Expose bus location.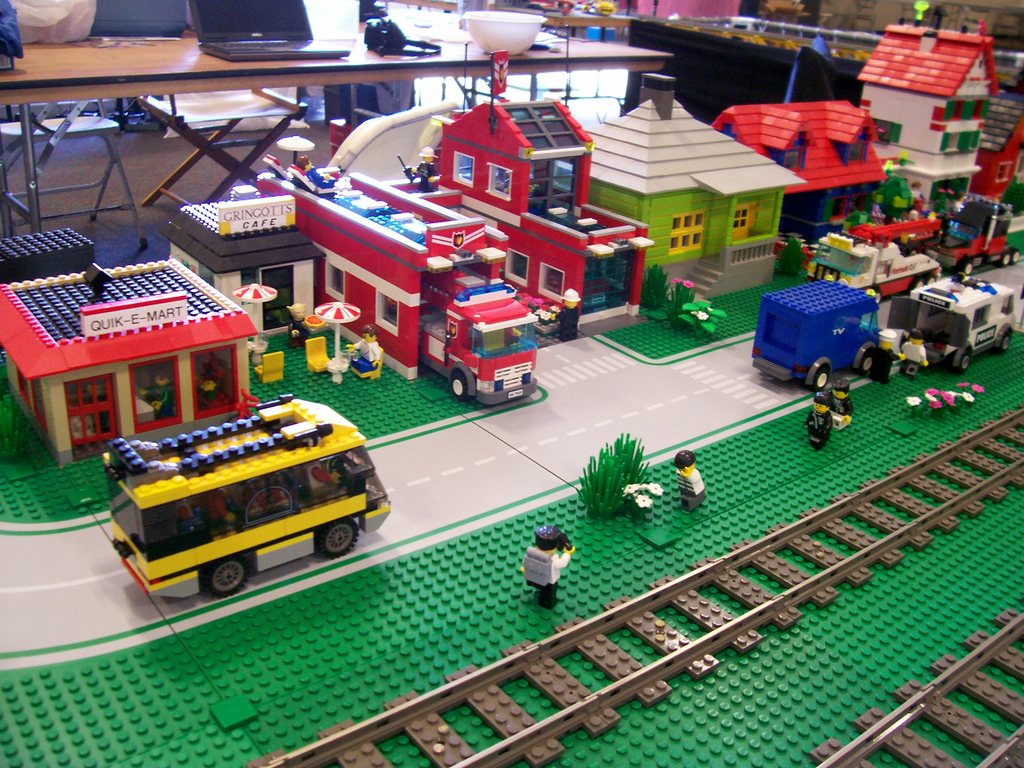
Exposed at <region>106, 392, 390, 604</region>.
